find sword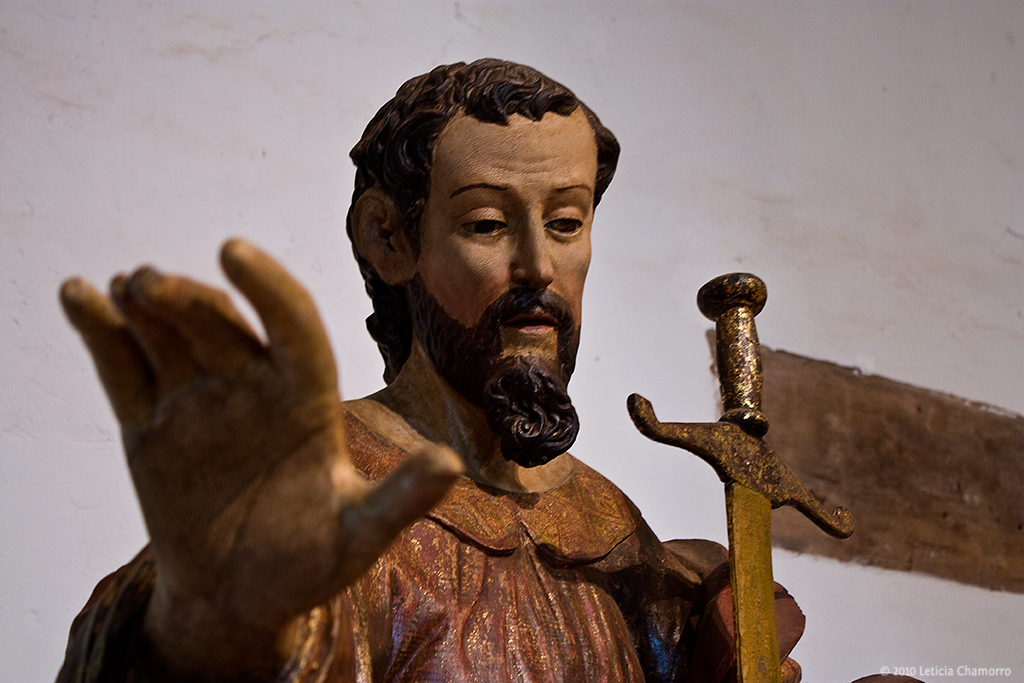
626, 270, 856, 682
